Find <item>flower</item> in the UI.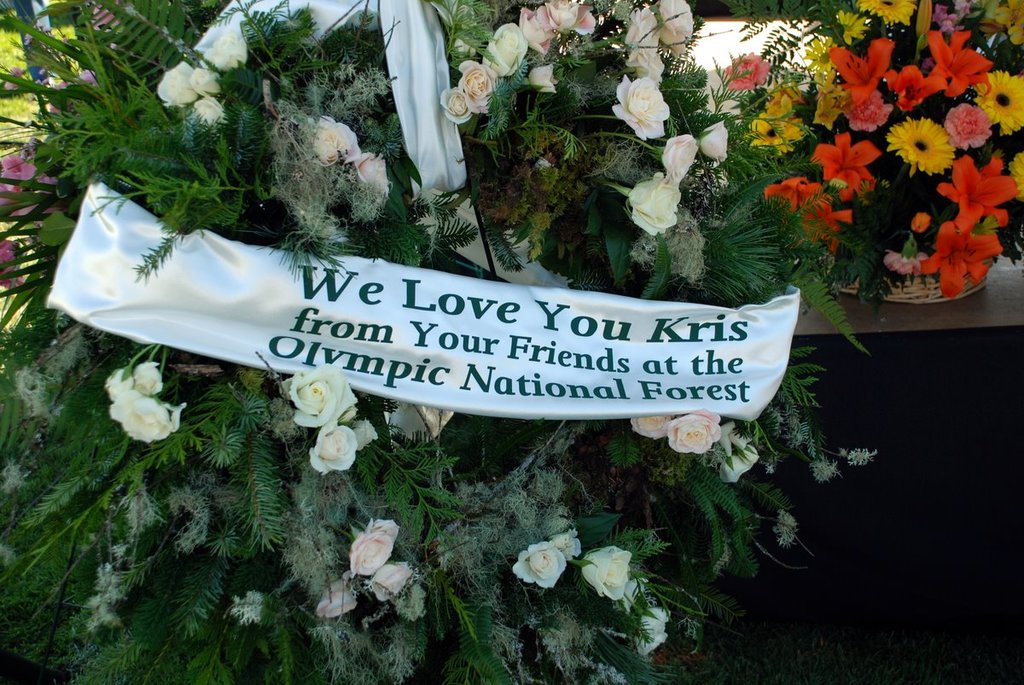
UI element at 312,576,351,618.
